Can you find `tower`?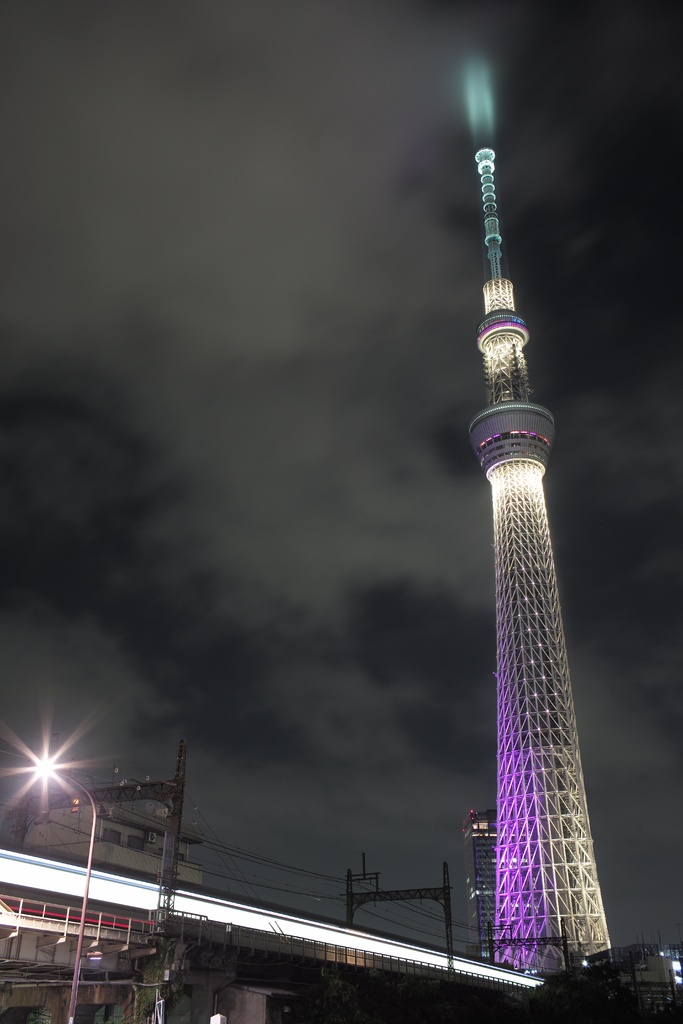
Yes, bounding box: 463 805 504 957.
